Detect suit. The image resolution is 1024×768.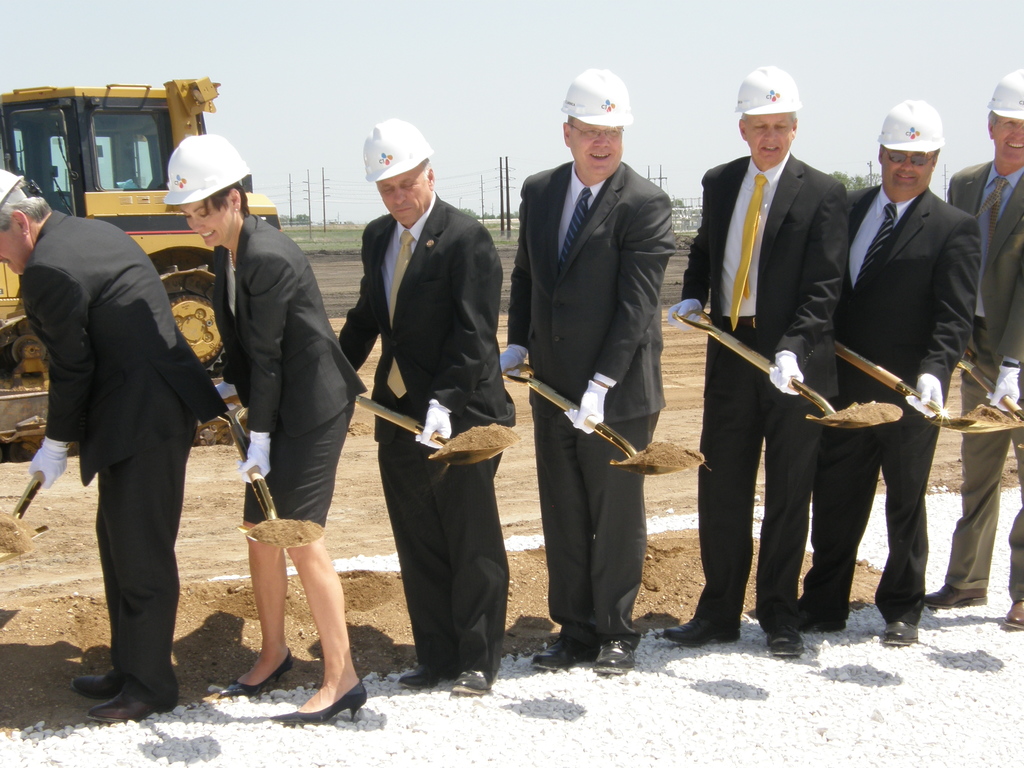
x1=678 y1=157 x2=851 y2=632.
